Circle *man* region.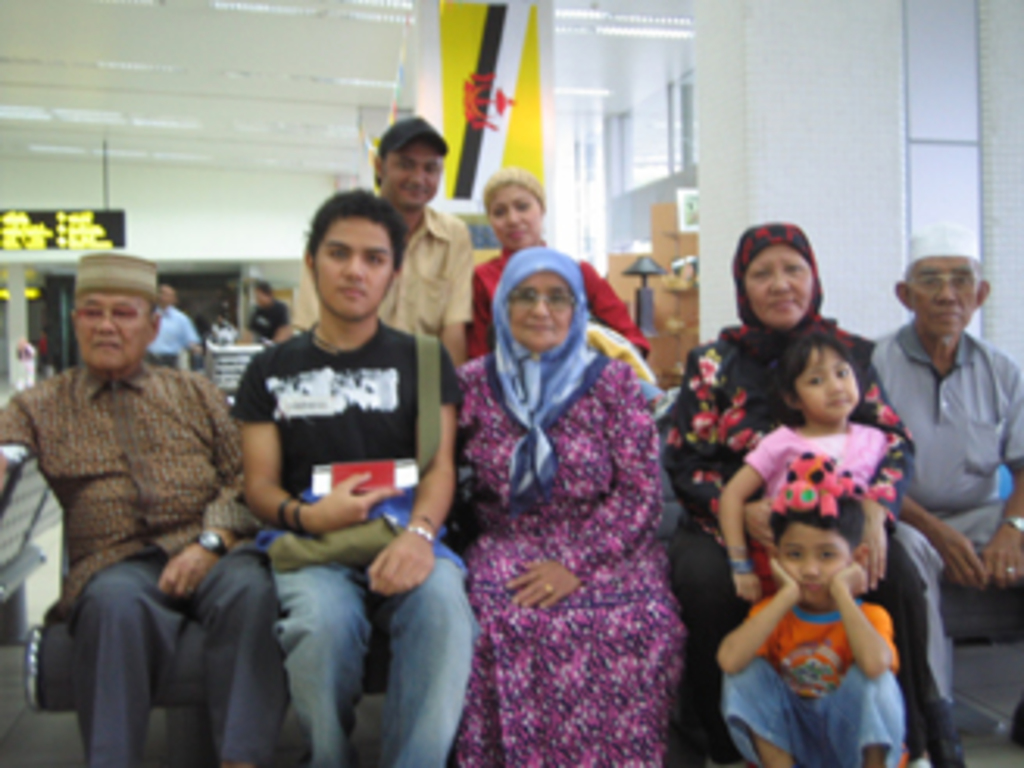
Region: bbox=[244, 287, 290, 347].
